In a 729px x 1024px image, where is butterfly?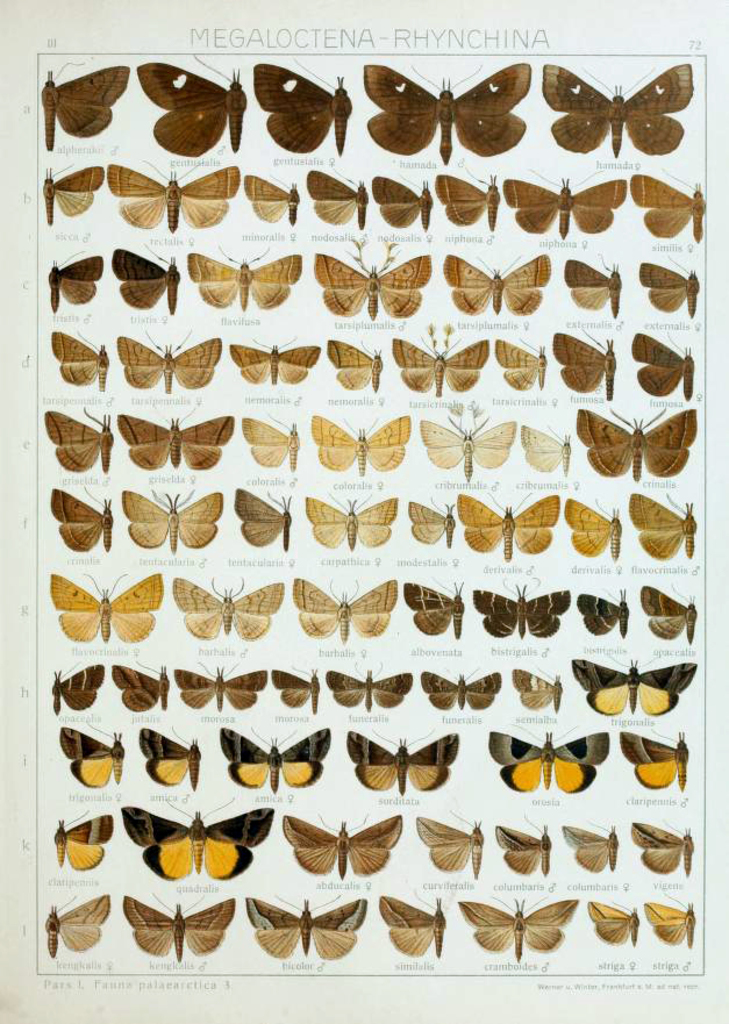
detection(120, 800, 276, 881).
